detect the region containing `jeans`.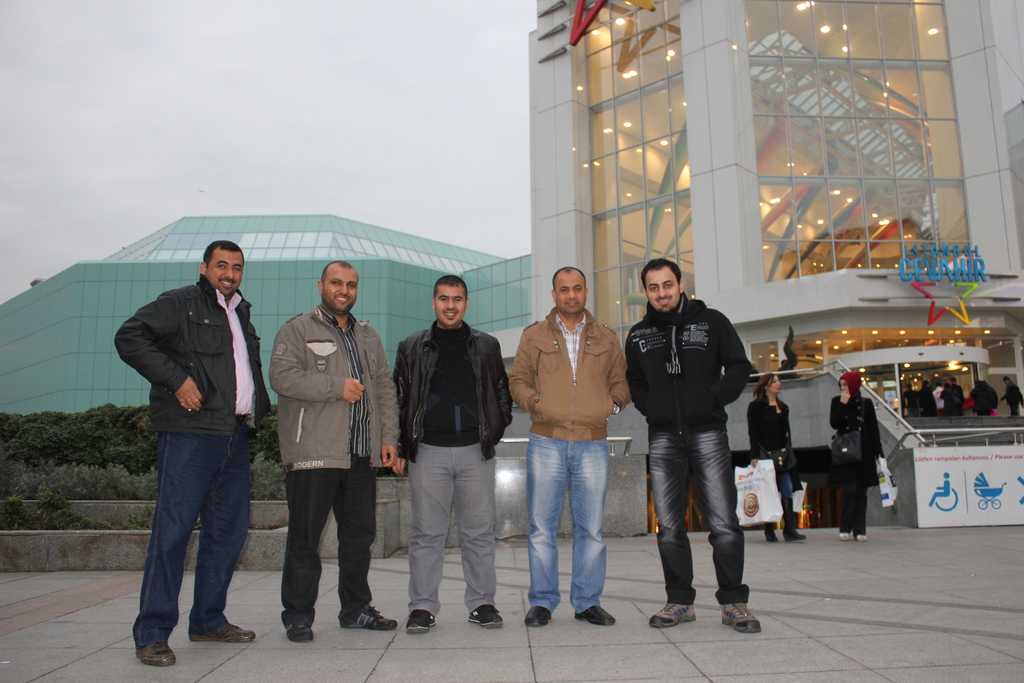
<box>521,435,607,614</box>.
